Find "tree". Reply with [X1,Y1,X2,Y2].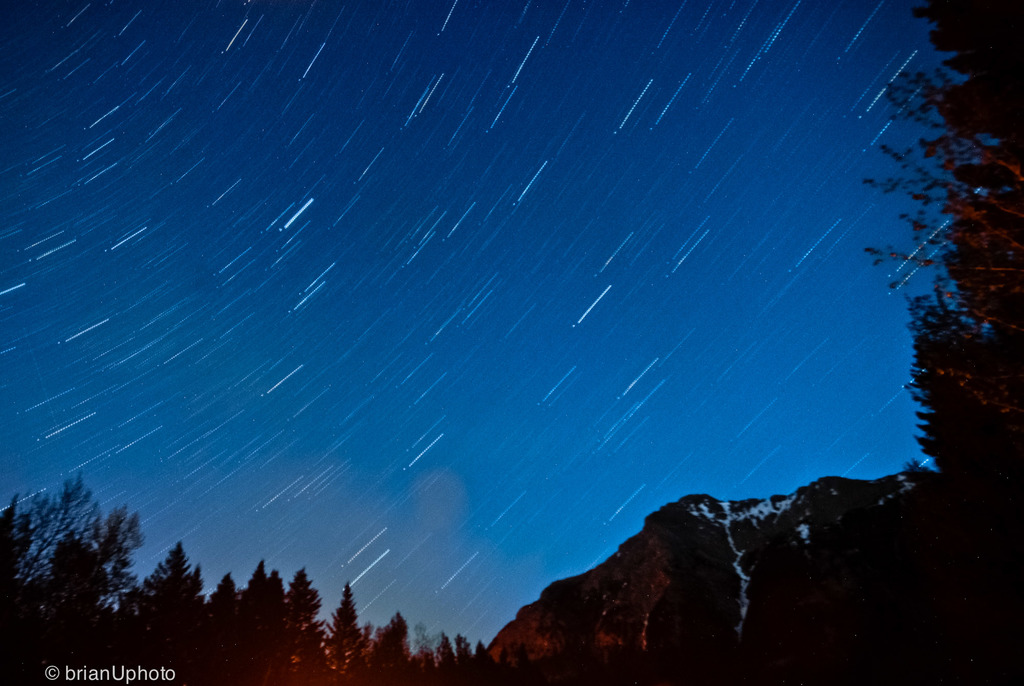
[57,509,140,658].
